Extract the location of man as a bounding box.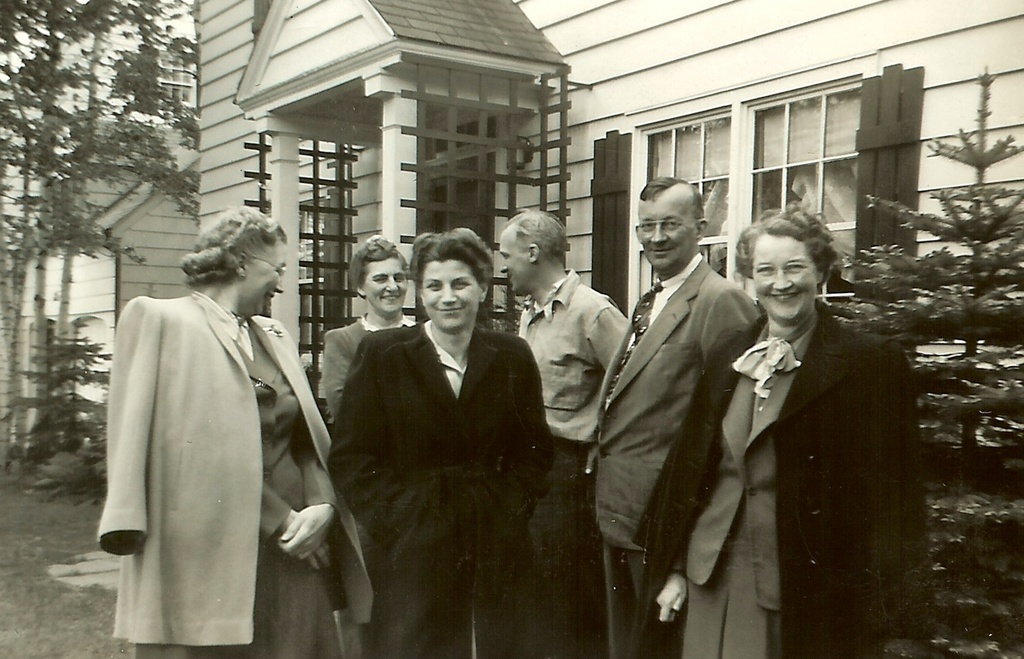
(492,209,635,658).
